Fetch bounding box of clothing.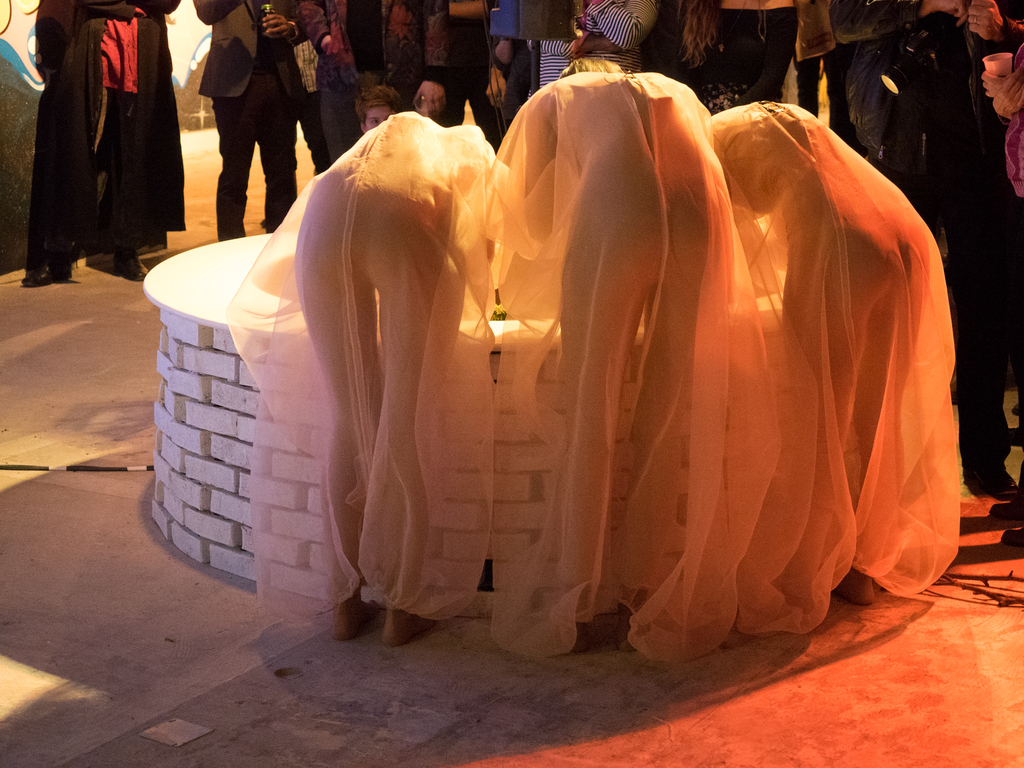
Bbox: x1=198 y1=0 x2=1023 y2=491.
